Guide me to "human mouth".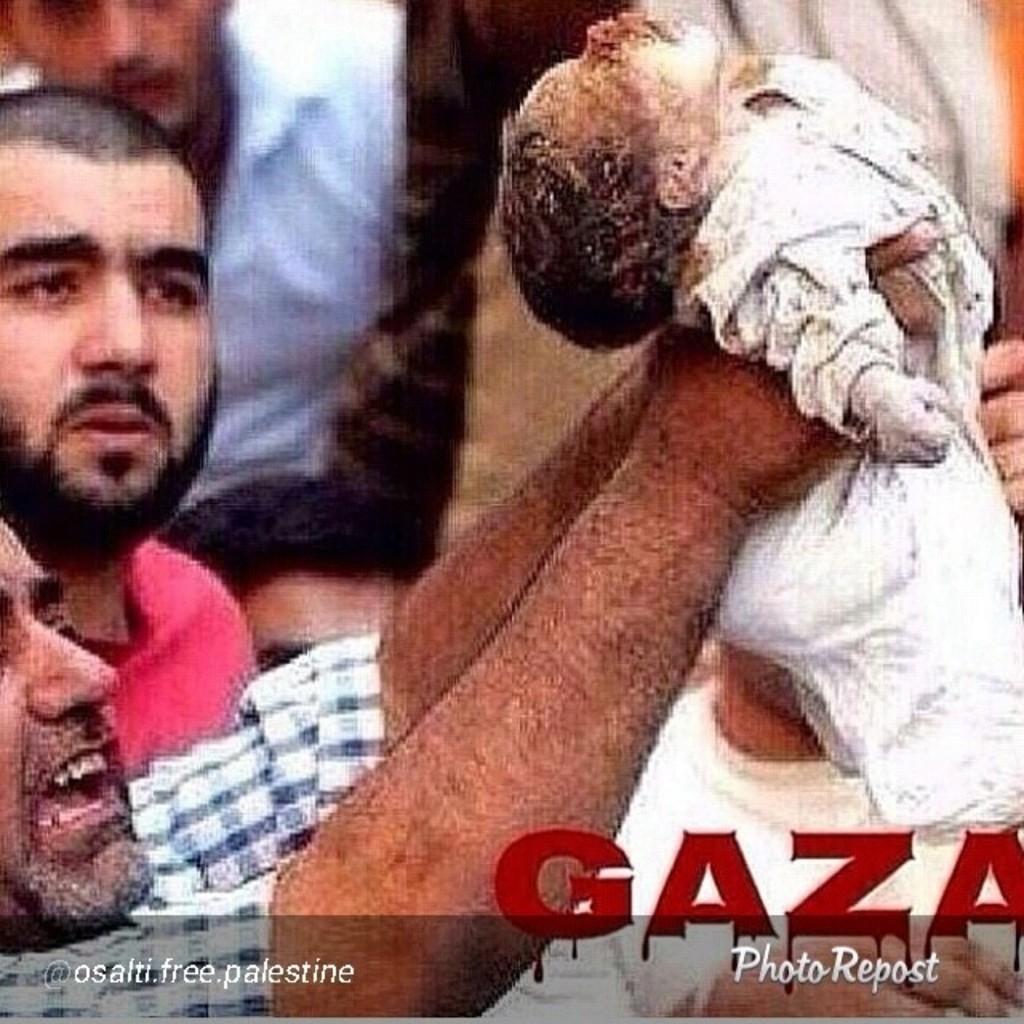
Guidance: 54, 390, 171, 461.
